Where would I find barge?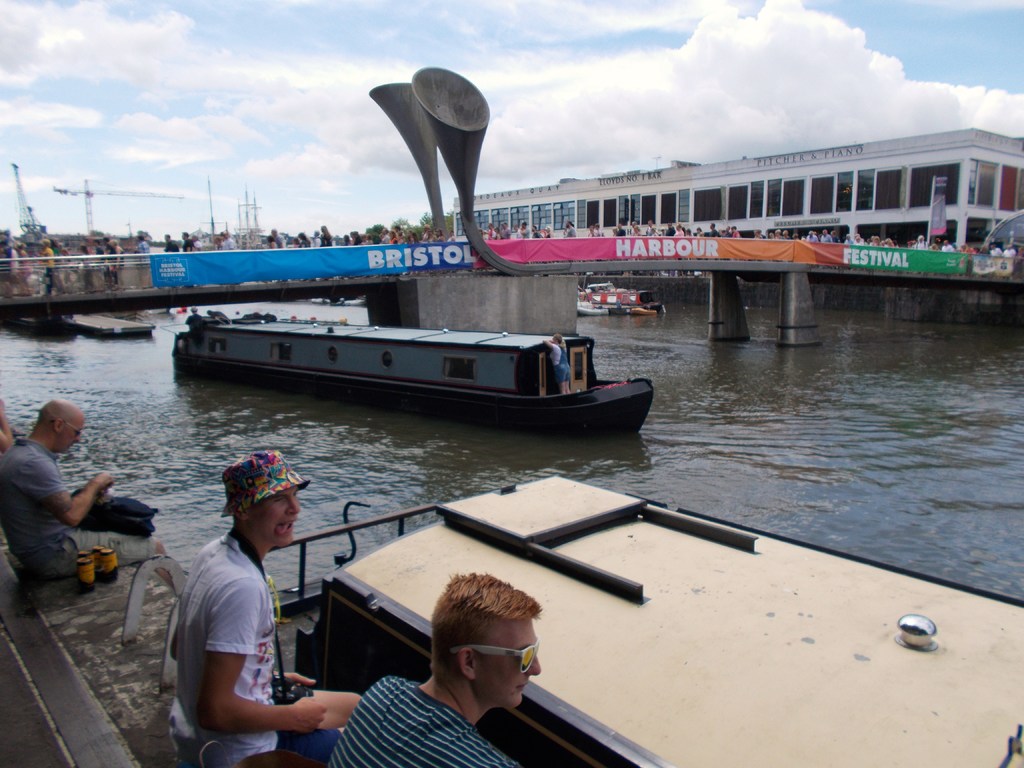
At 170, 319, 655, 436.
